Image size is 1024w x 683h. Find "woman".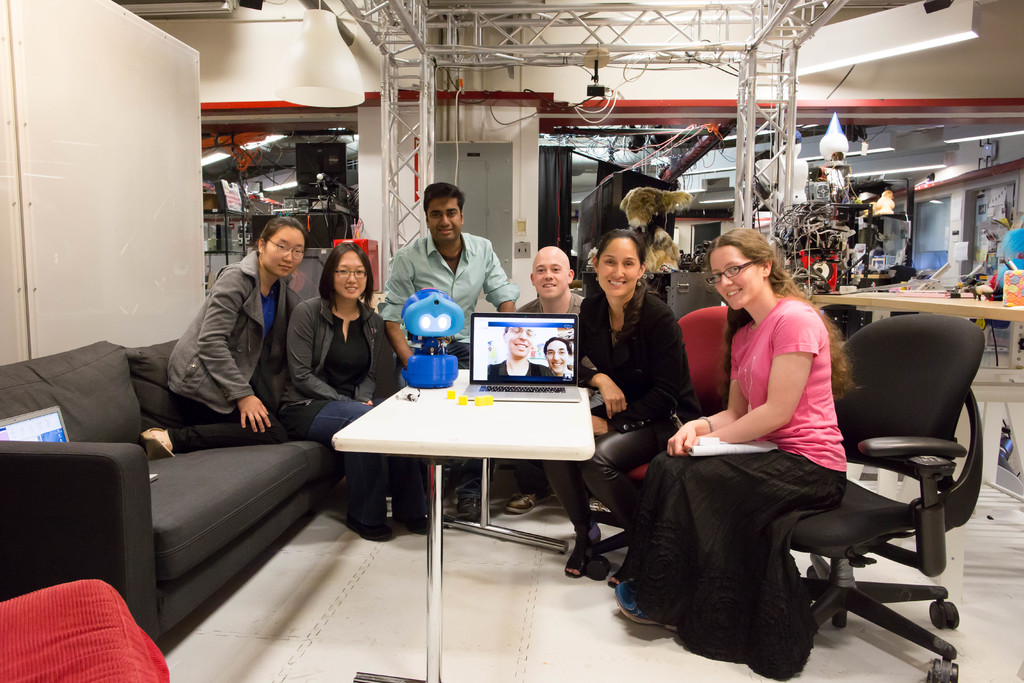
<bbox>563, 243, 723, 600</bbox>.
